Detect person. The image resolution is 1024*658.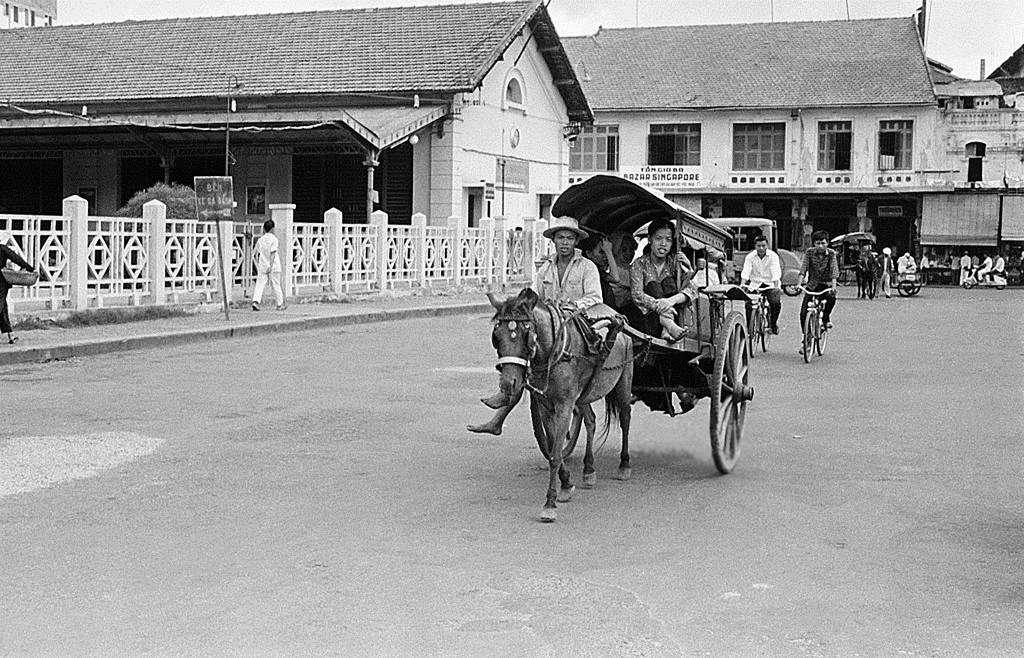
bbox(0, 228, 35, 345).
